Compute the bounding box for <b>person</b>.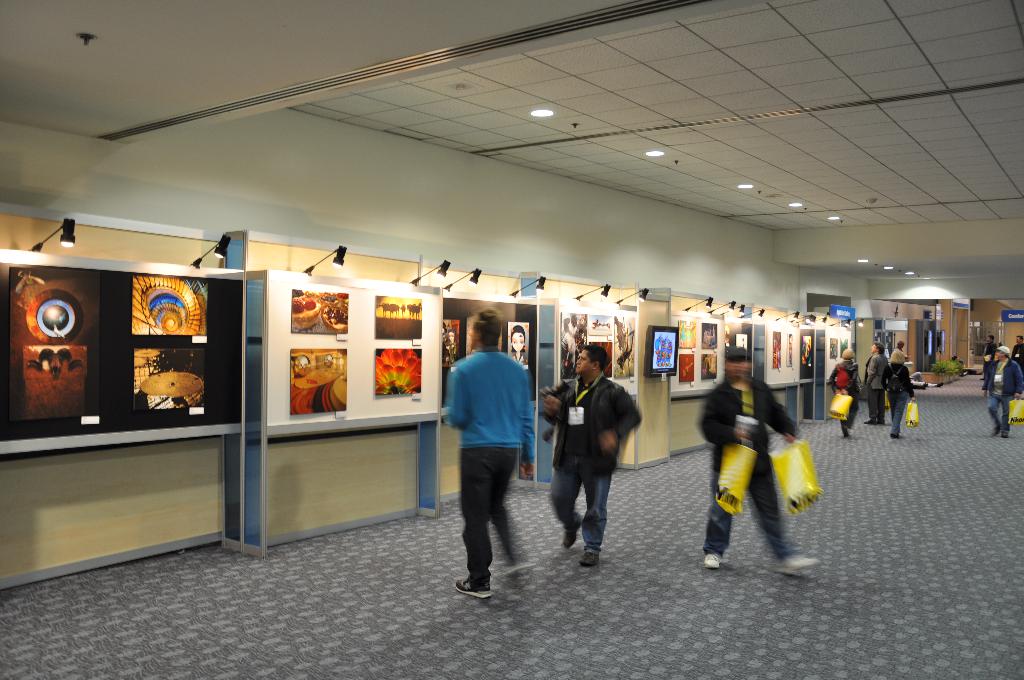
(826,350,860,439).
